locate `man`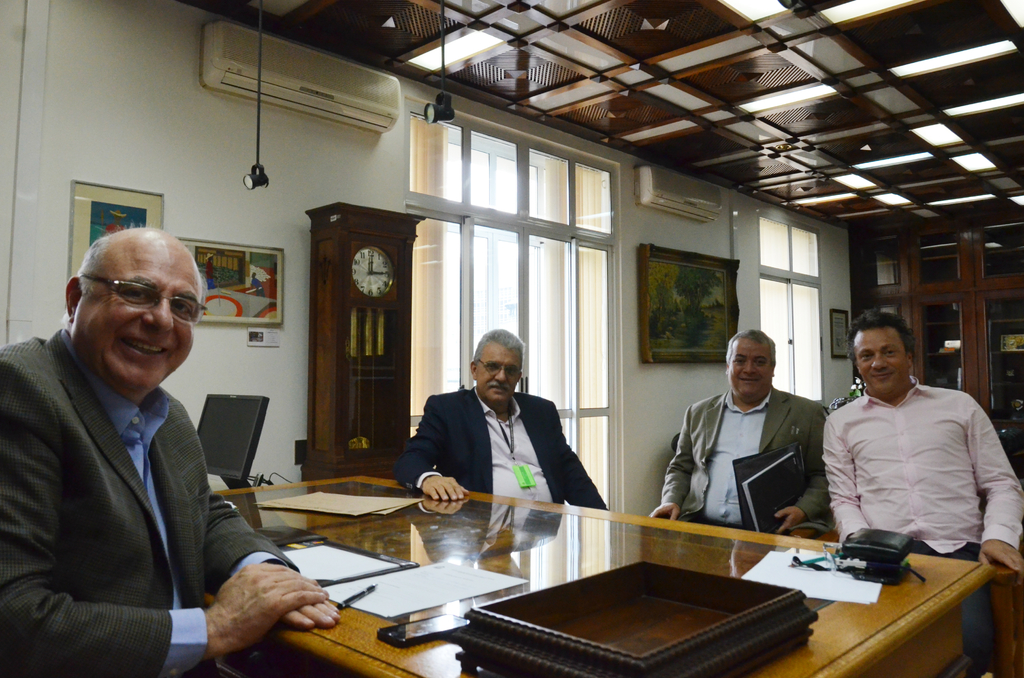
bbox=[0, 222, 344, 677]
